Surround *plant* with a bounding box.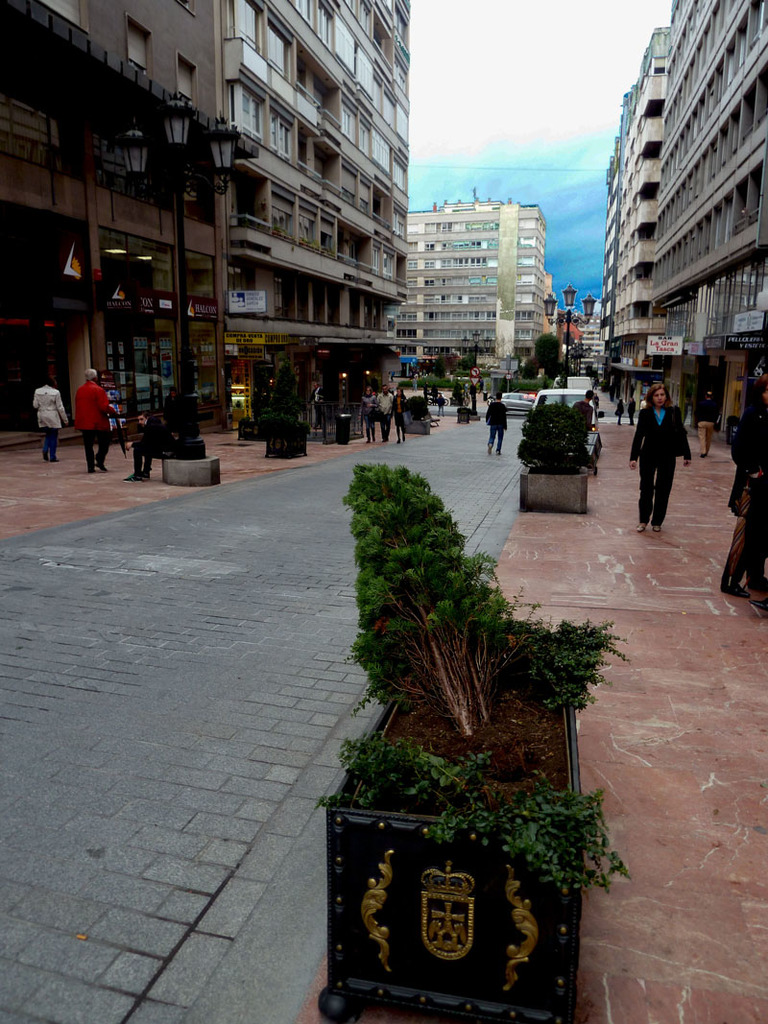
Rect(347, 449, 542, 740).
